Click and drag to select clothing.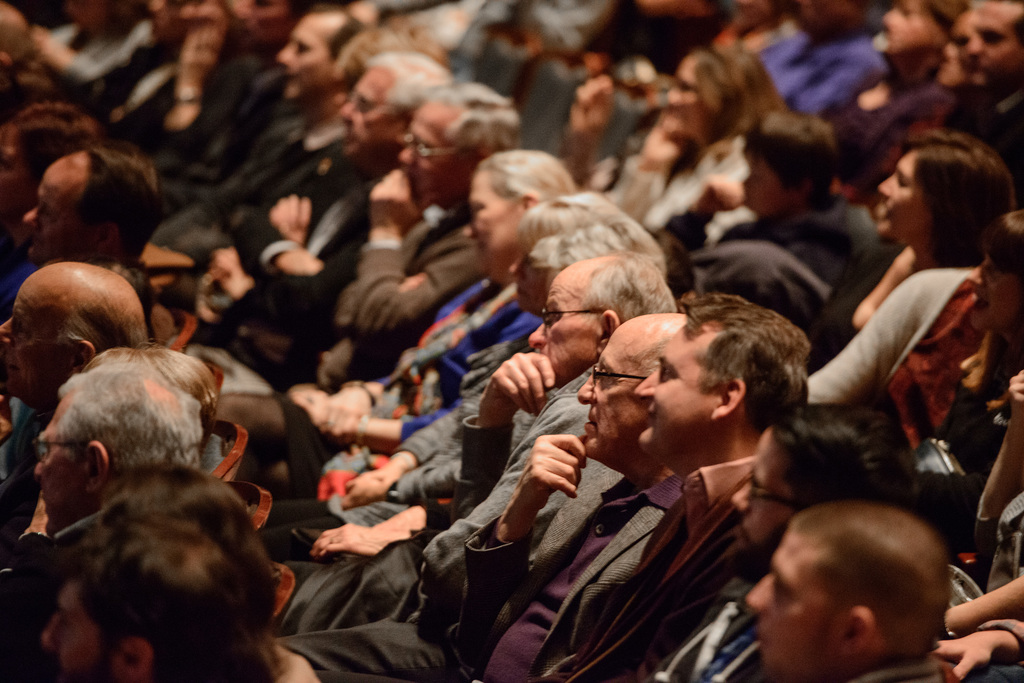
Selection: (284, 542, 435, 623).
